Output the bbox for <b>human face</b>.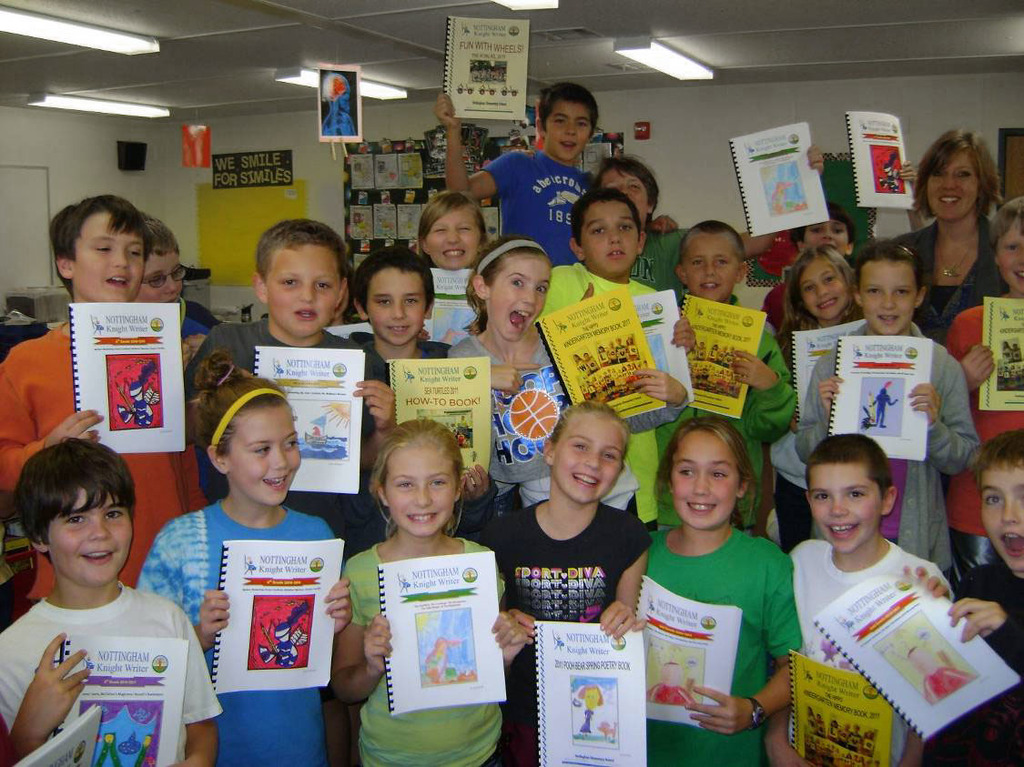
<bbox>76, 212, 144, 298</bbox>.
